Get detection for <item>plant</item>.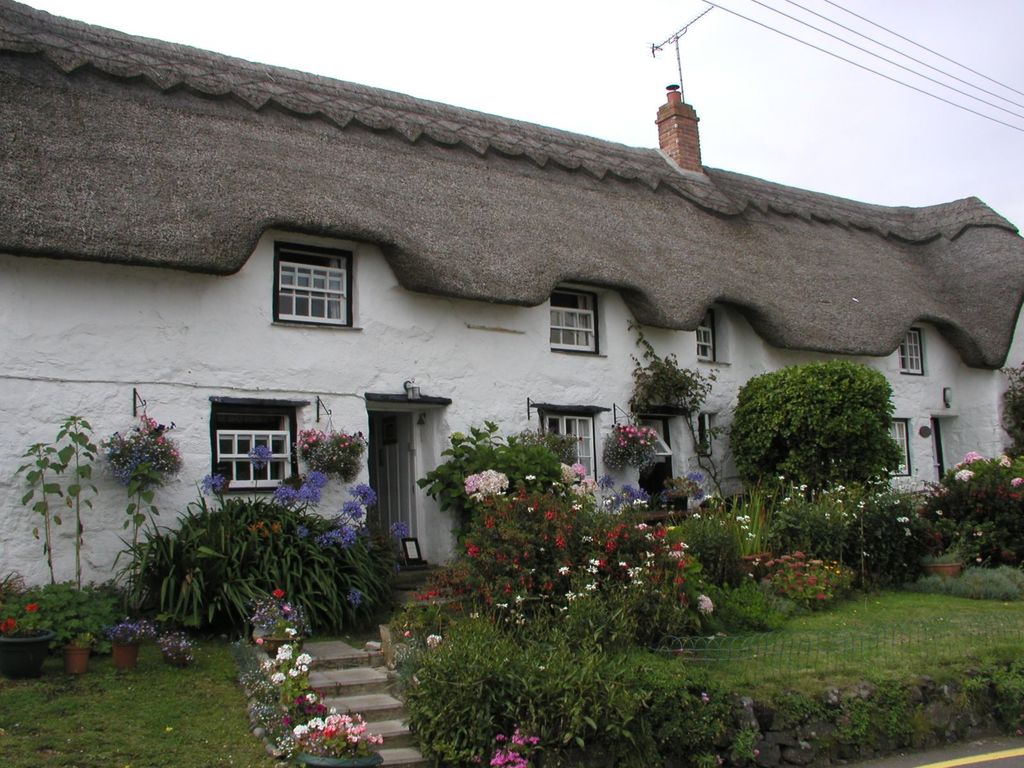
Detection: crop(58, 415, 103, 602).
